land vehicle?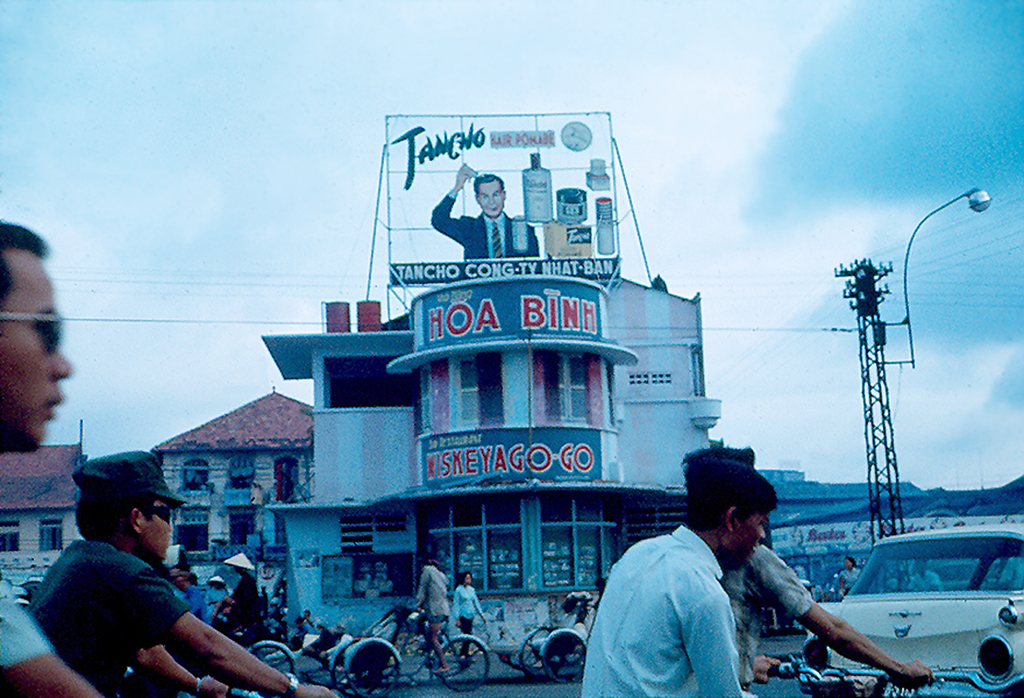
<box>240,599,489,697</box>
